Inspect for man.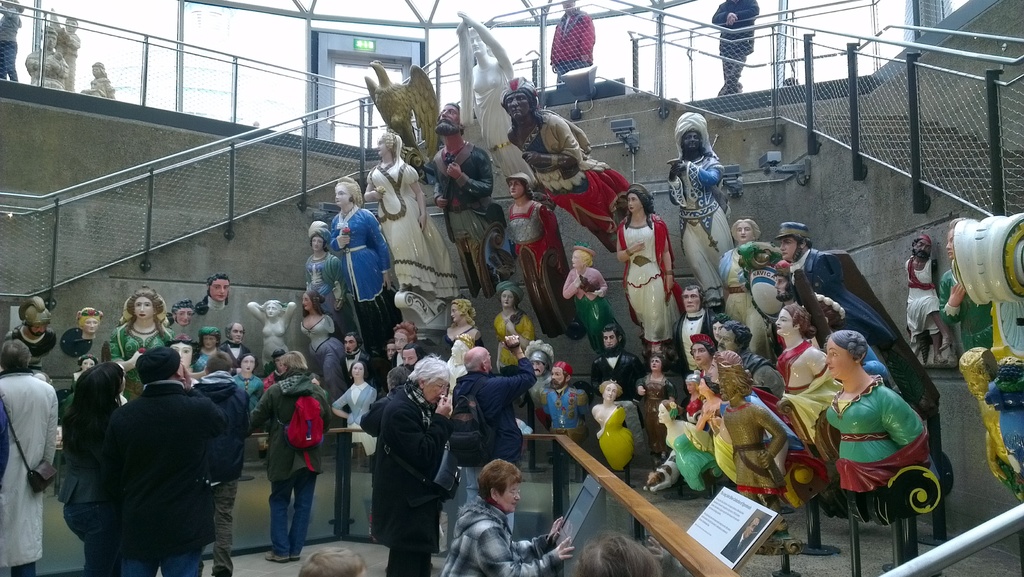
Inspection: <region>904, 236, 948, 367</region>.
